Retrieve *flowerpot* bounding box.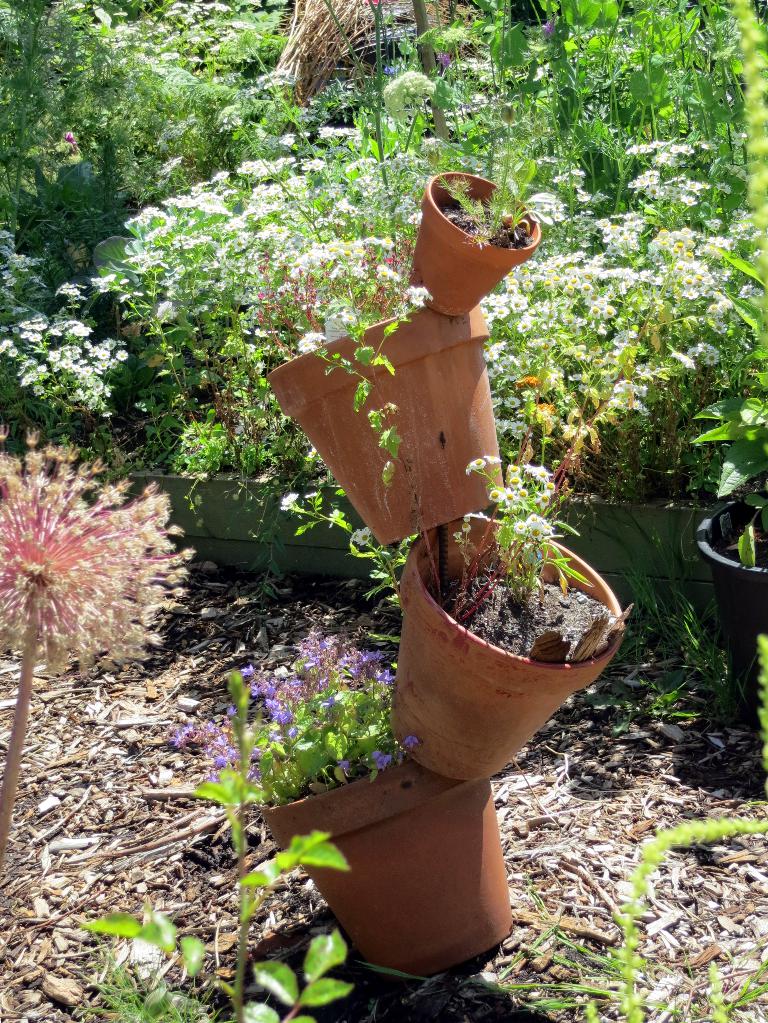
Bounding box: select_region(263, 745, 527, 974).
